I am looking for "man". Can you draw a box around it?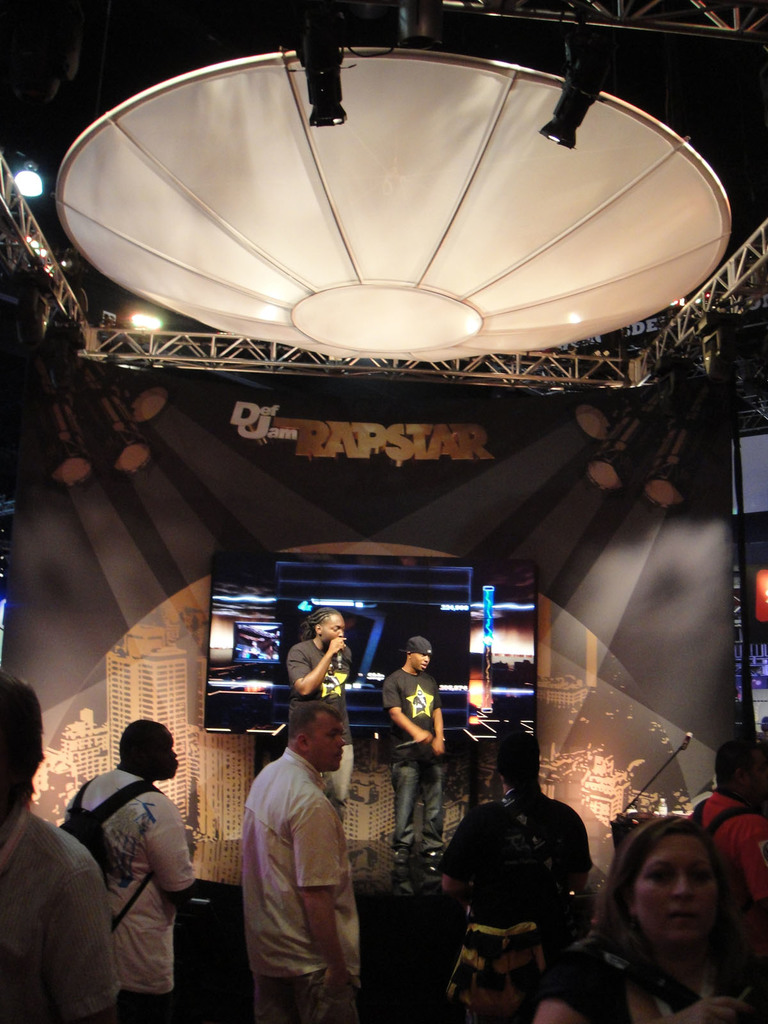
Sure, the bounding box is x1=56 y1=716 x2=202 y2=1023.
